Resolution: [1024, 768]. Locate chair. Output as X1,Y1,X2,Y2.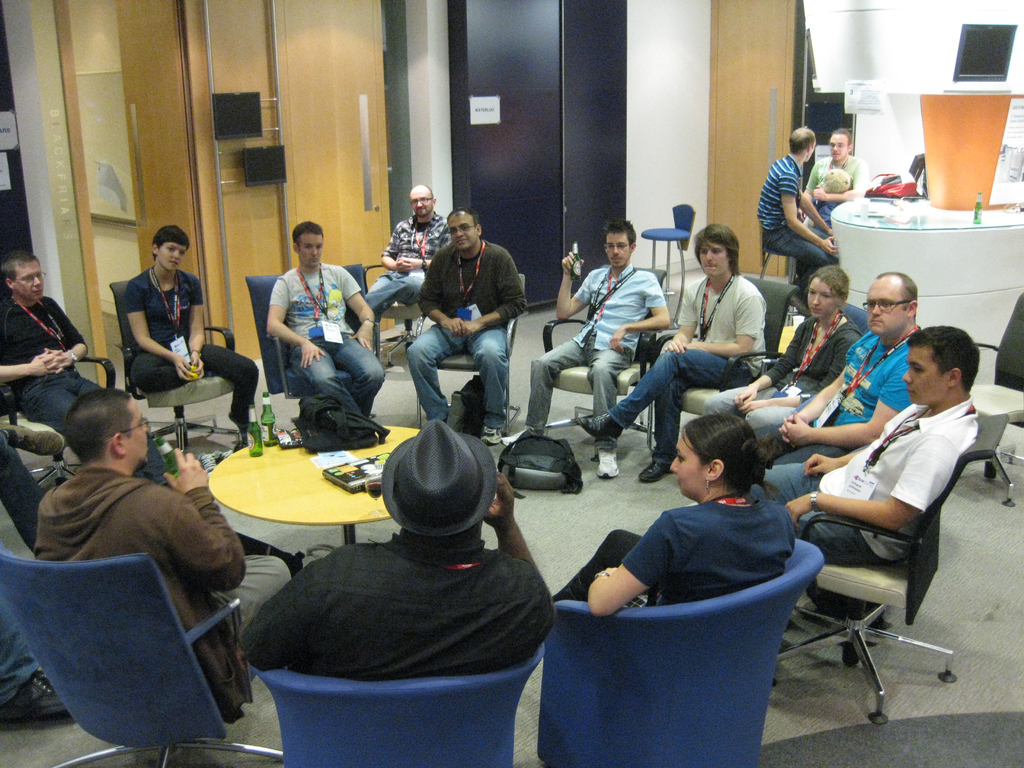
756,214,799,314.
